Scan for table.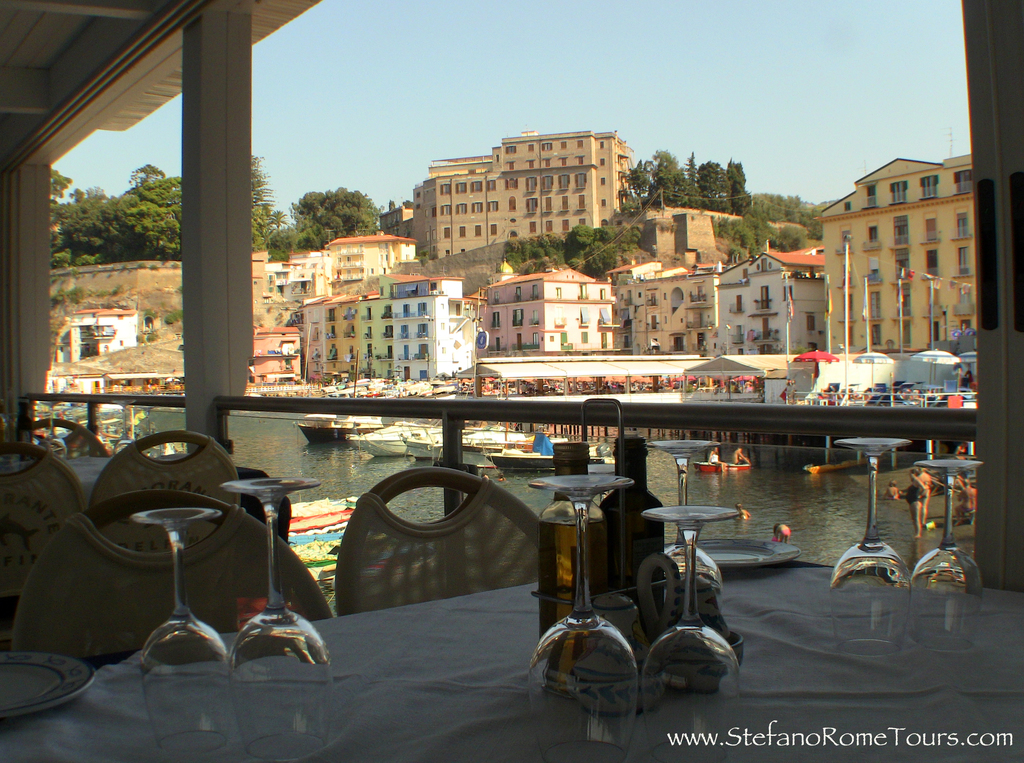
Scan result: left=0, top=449, right=292, bottom=550.
